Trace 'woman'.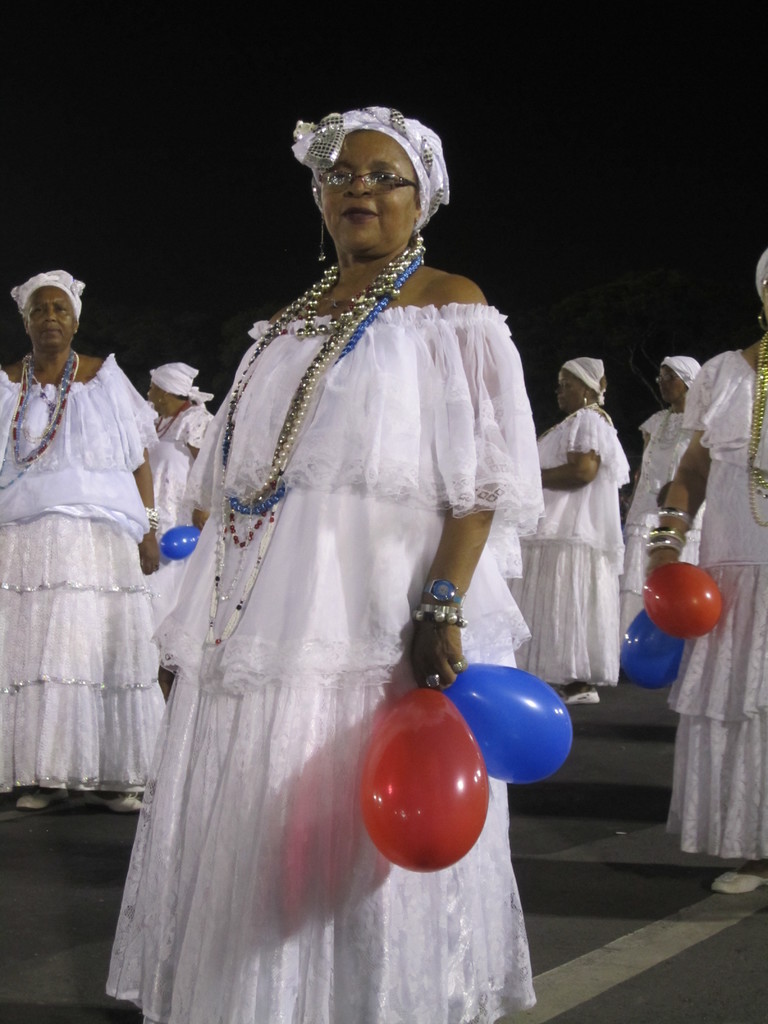
Traced to detection(147, 353, 232, 675).
